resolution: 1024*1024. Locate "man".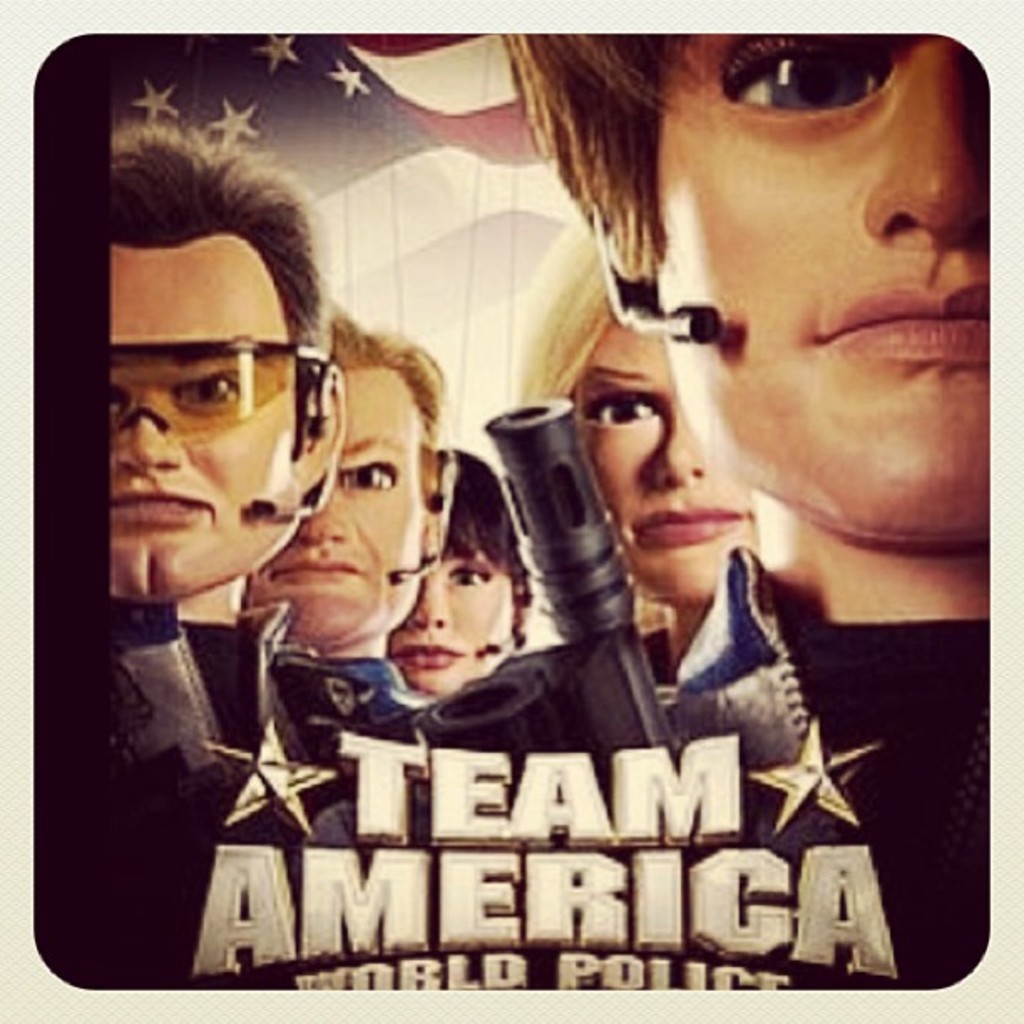
crop(239, 296, 457, 726).
